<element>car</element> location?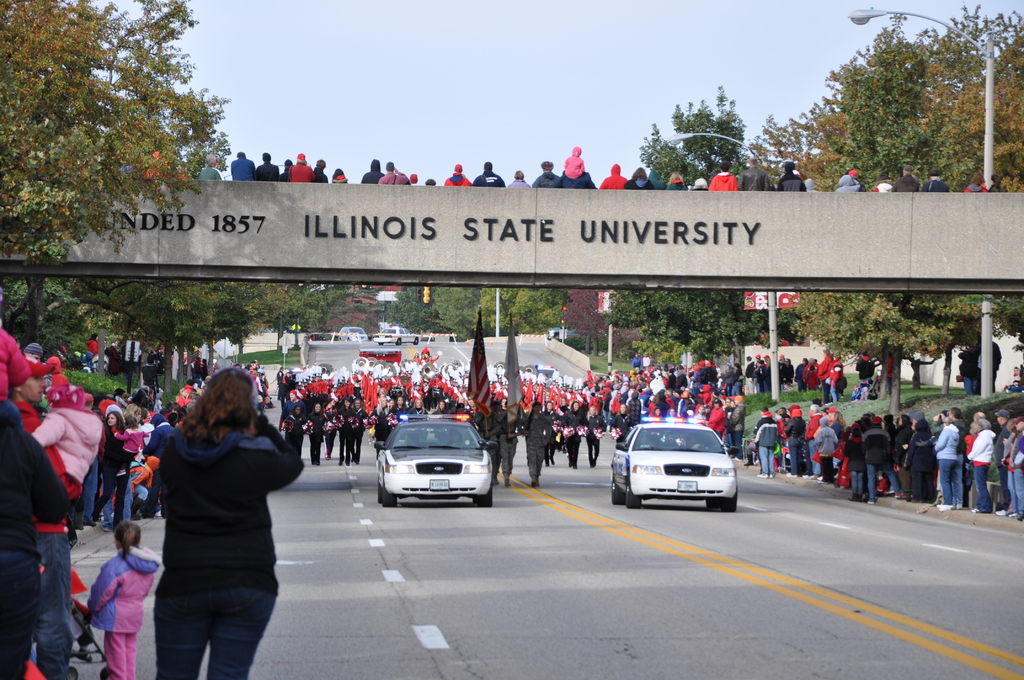
<bbox>613, 421, 737, 506</bbox>
